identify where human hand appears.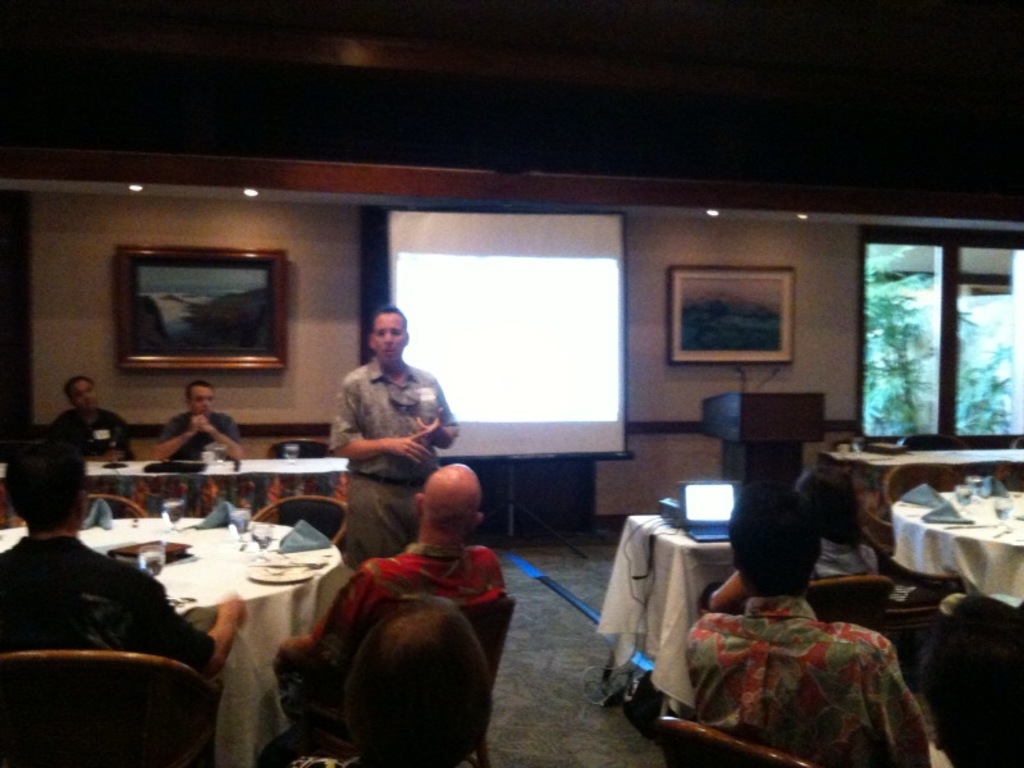
Appears at {"x1": 390, "y1": 431, "x2": 431, "y2": 465}.
